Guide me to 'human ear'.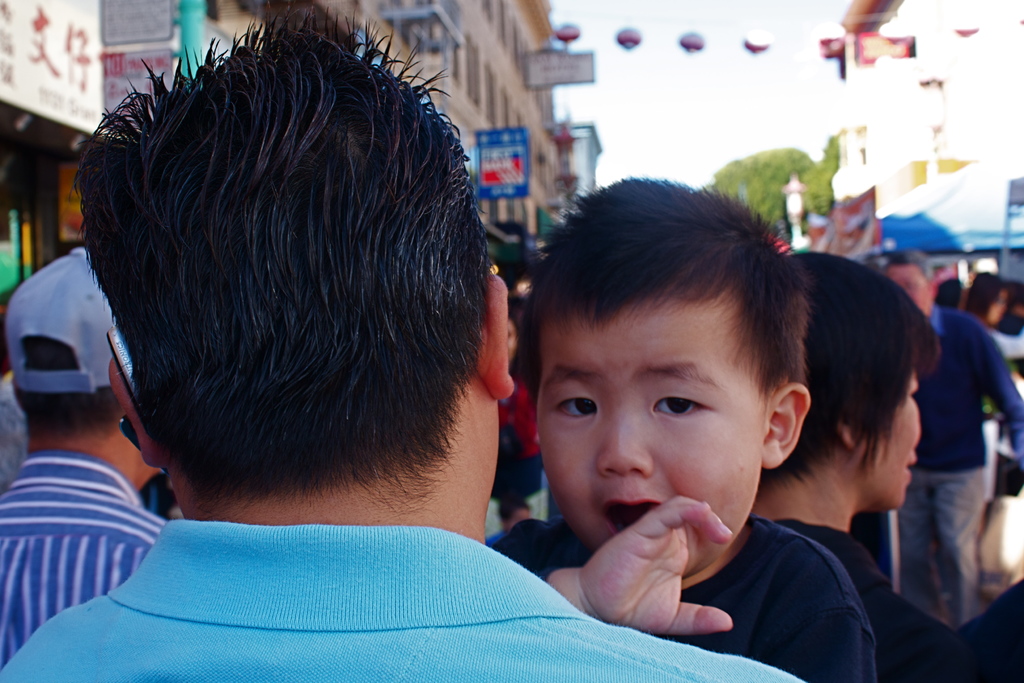
Guidance: x1=759 y1=385 x2=809 y2=468.
